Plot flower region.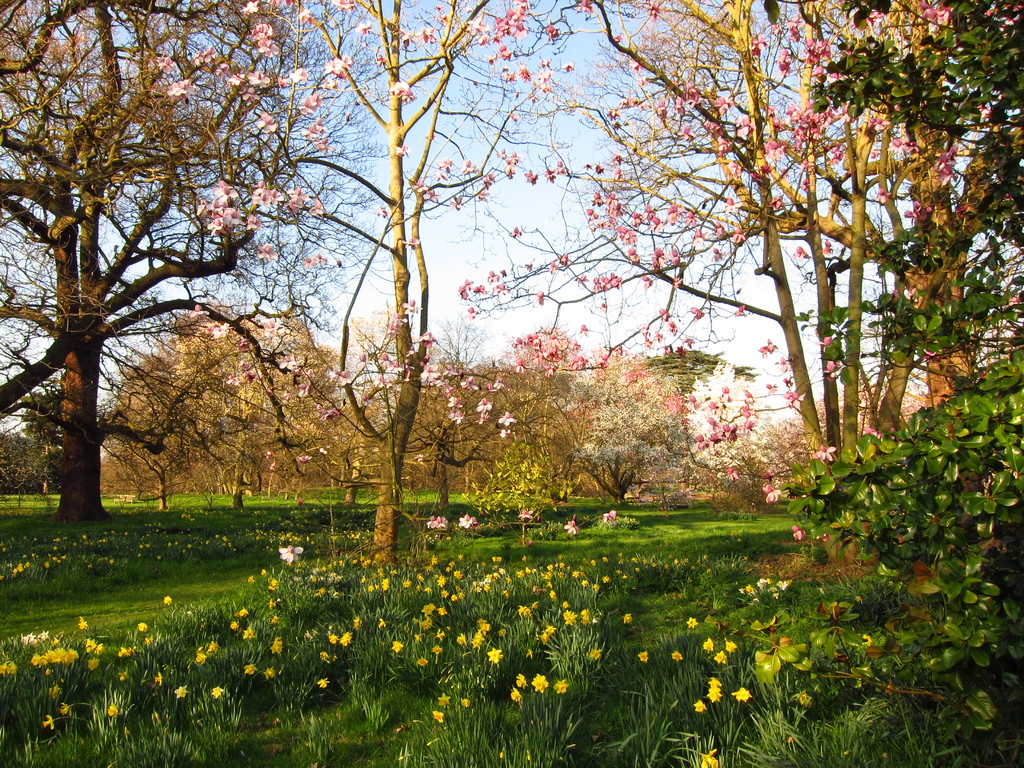
Plotted at (789,521,808,542).
